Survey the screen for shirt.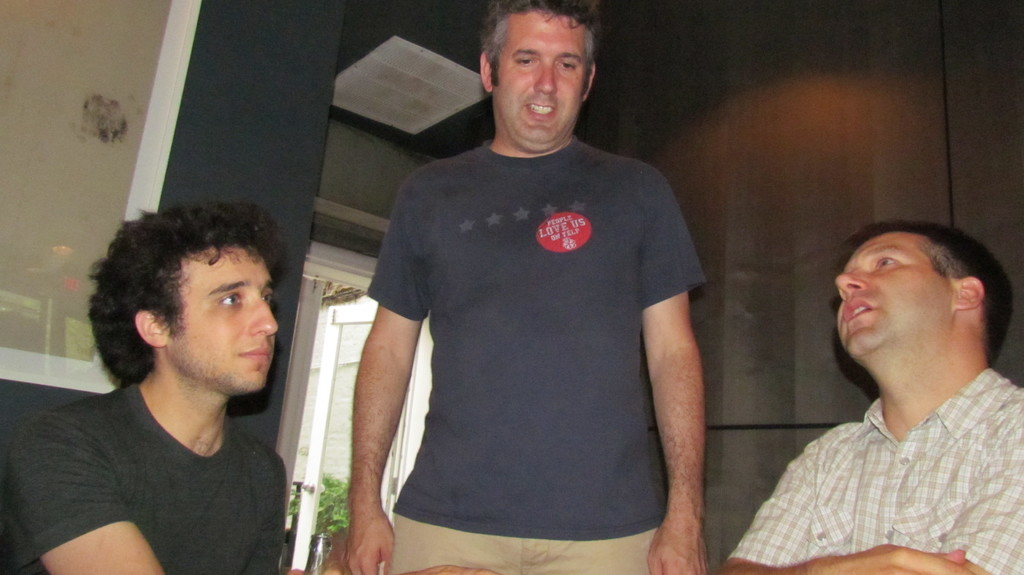
Survey found: left=724, top=366, right=1023, bottom=574.
